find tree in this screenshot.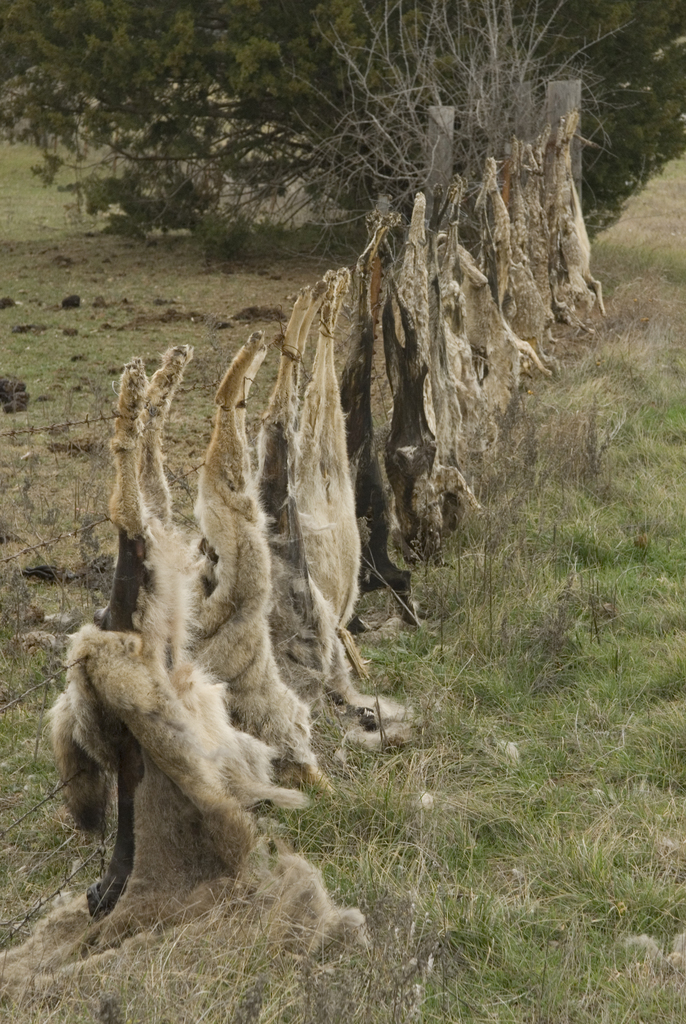
The bounding box for tree is (x1=0, y1=0, x2=685, y2=227).
